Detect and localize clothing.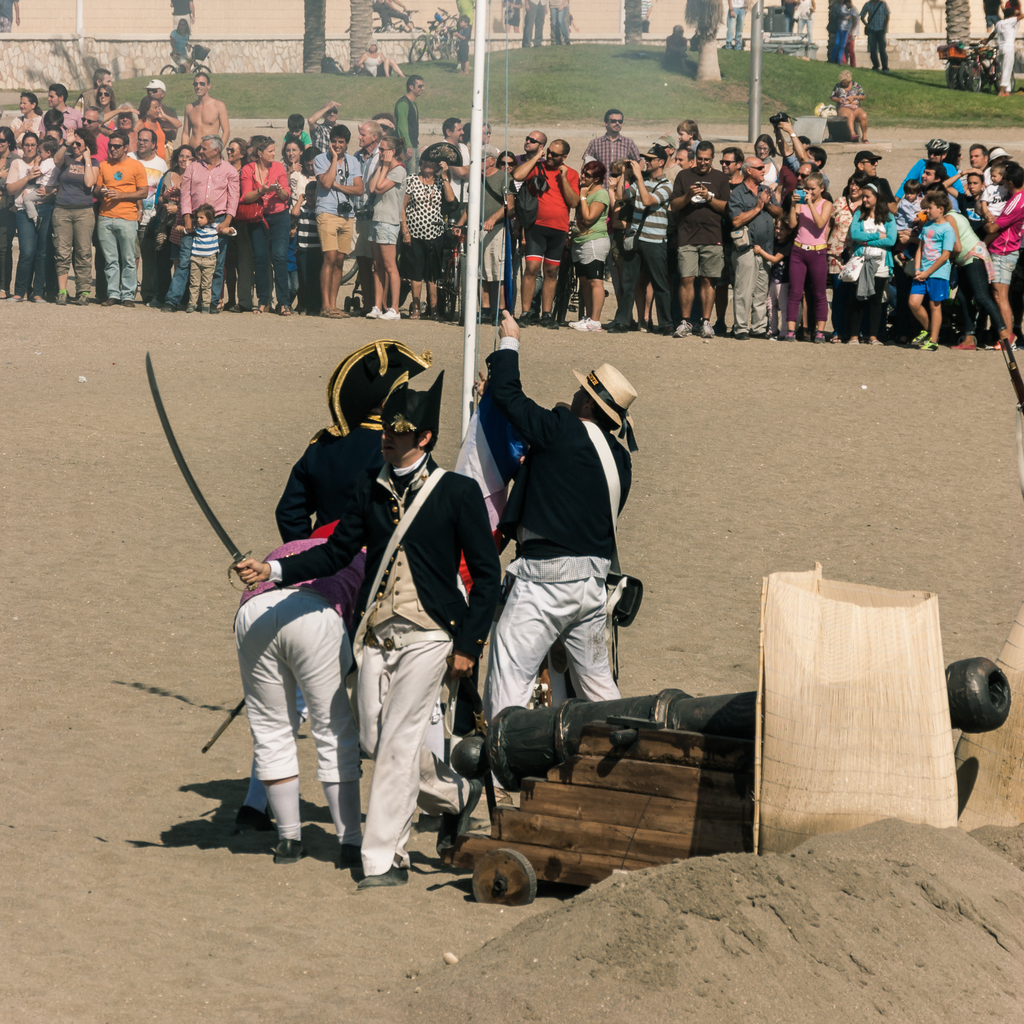
Localized at <box>796,0,810,42</box>.
